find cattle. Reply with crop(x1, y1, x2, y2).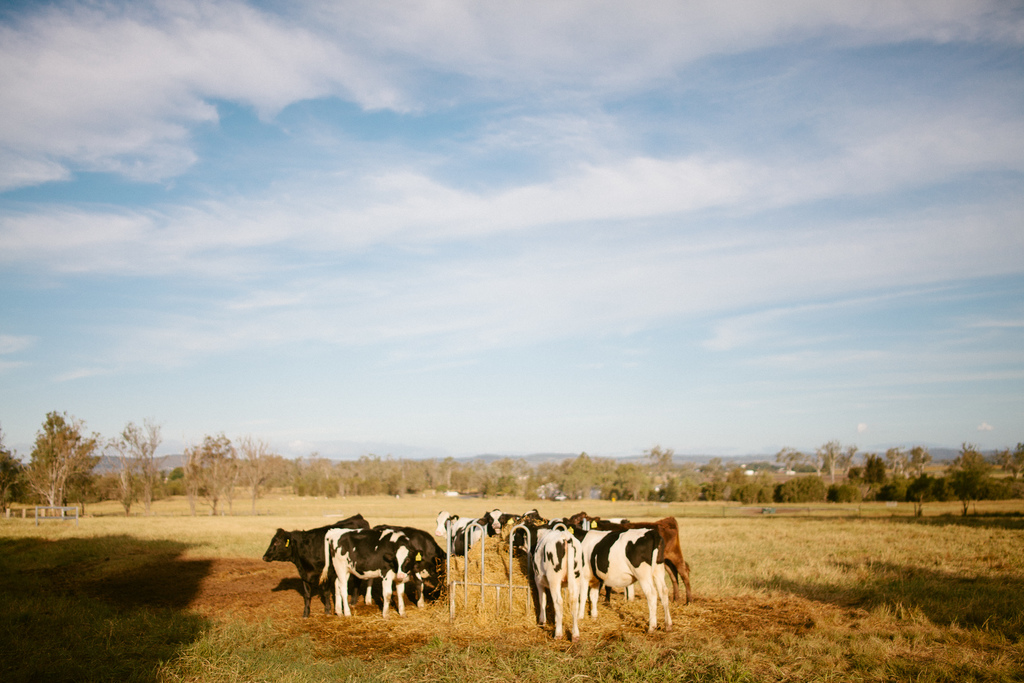
crop(435, 508, 473, 534).
